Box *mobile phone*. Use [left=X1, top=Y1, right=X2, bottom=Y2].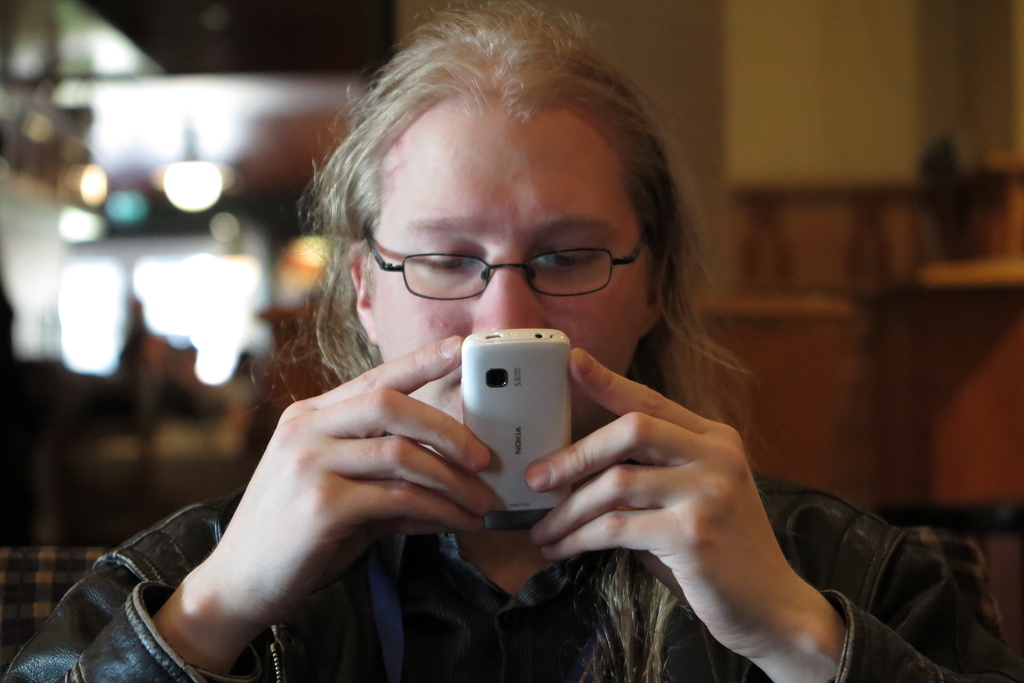
[left=442, top=337, right=585, bottom=492].
